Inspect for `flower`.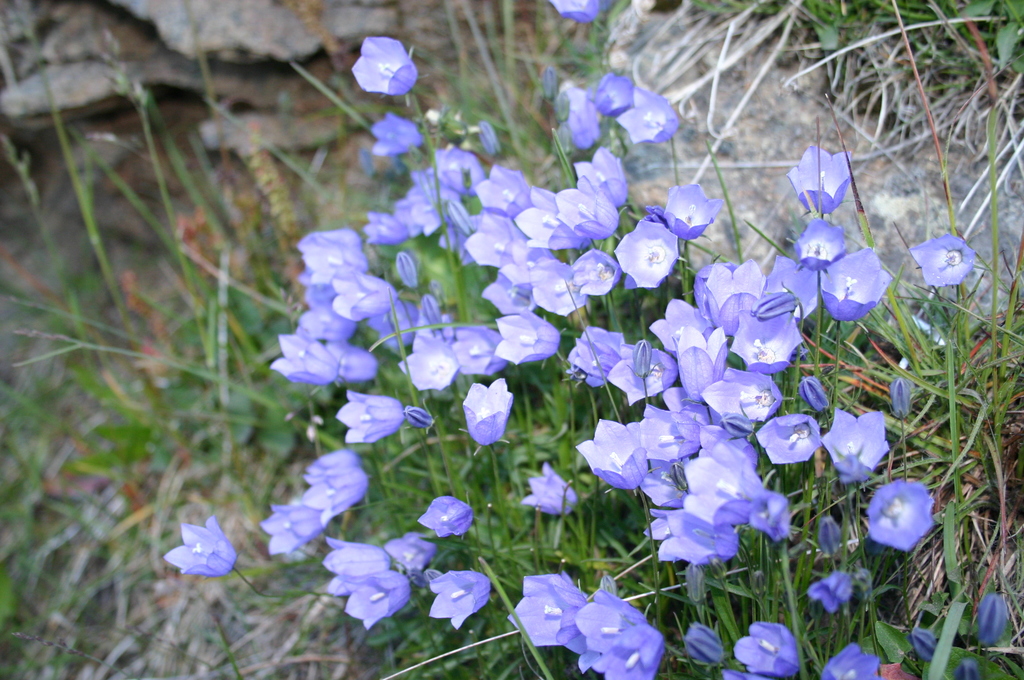
Inspection: {"x1": 915, "y1": 236, "x2": 976, "y2": 291}.
